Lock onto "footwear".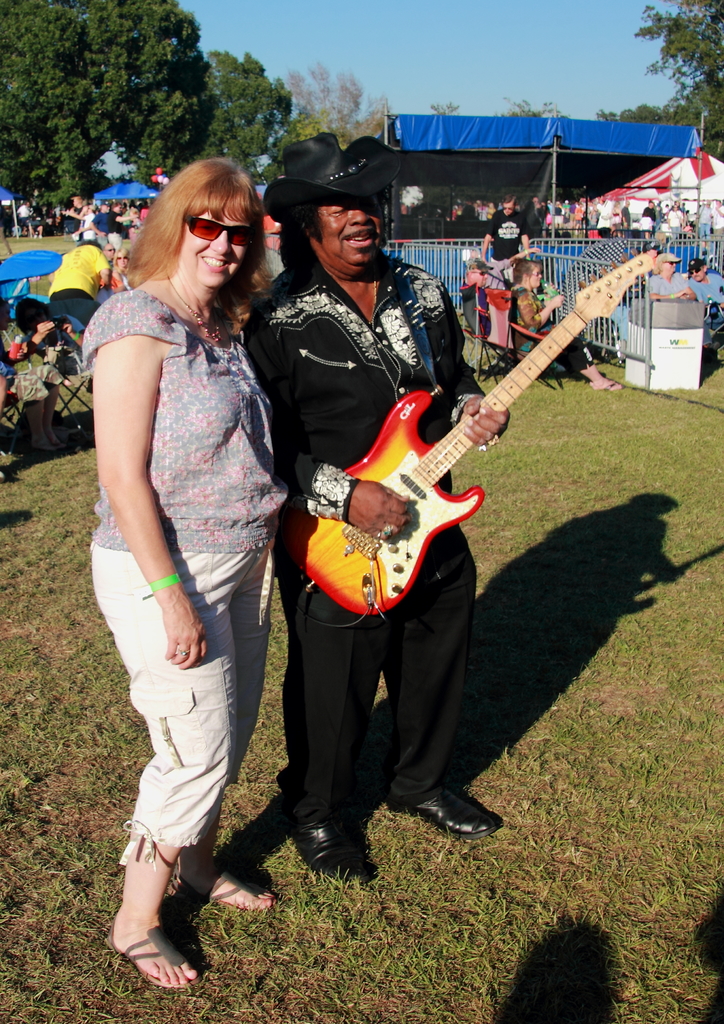
Locked: 176 858 277 917.
